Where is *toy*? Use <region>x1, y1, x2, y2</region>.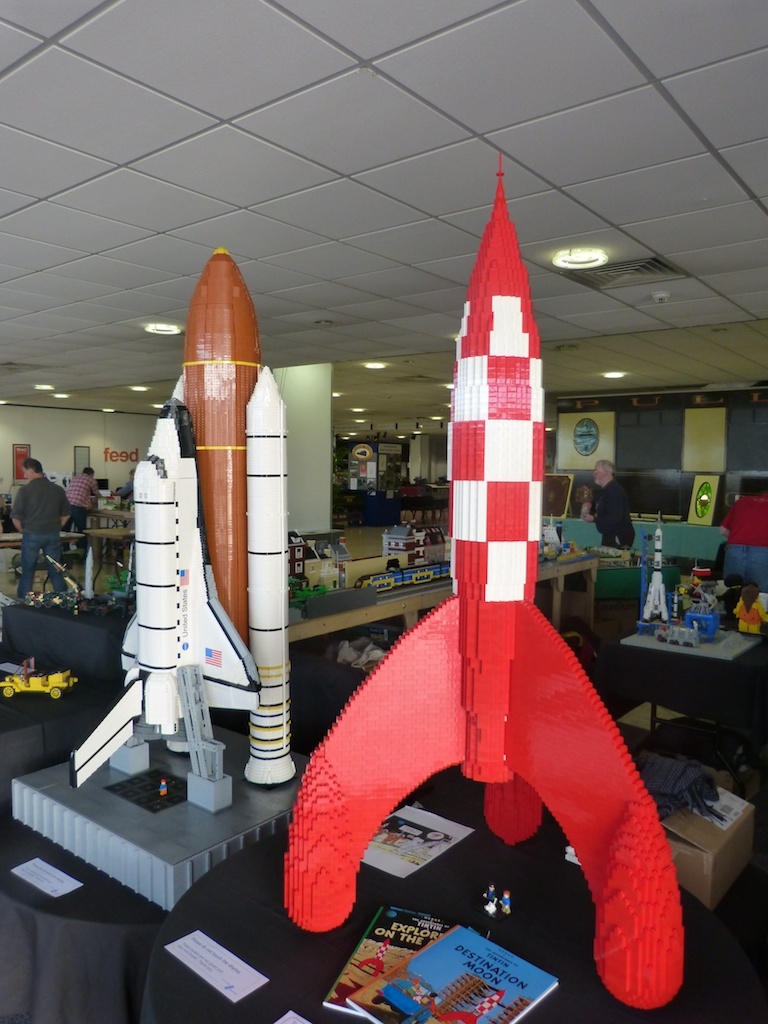
<region>655, 620, 702, 646</region>.
